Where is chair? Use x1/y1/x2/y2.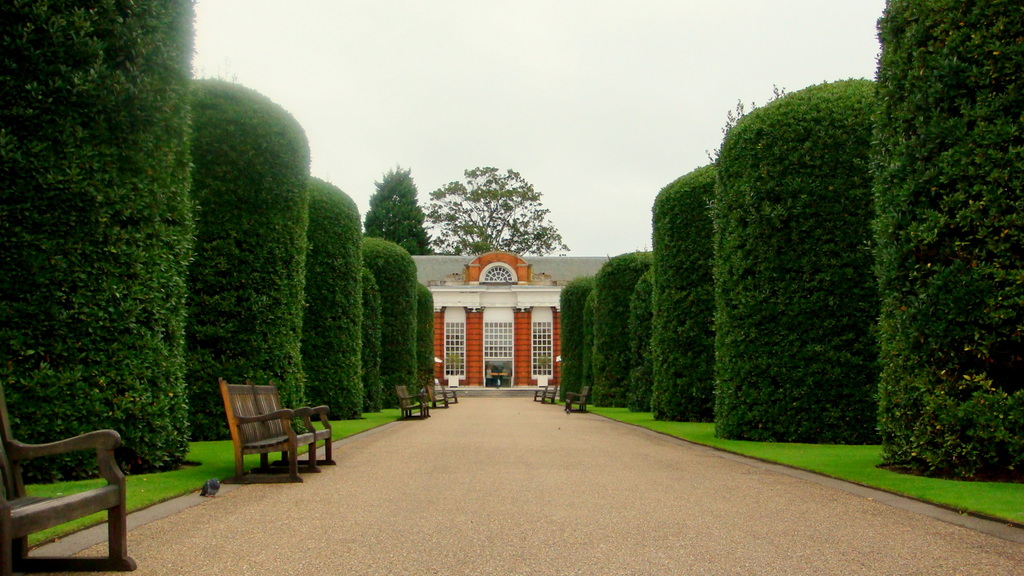
400/386/431/422.
